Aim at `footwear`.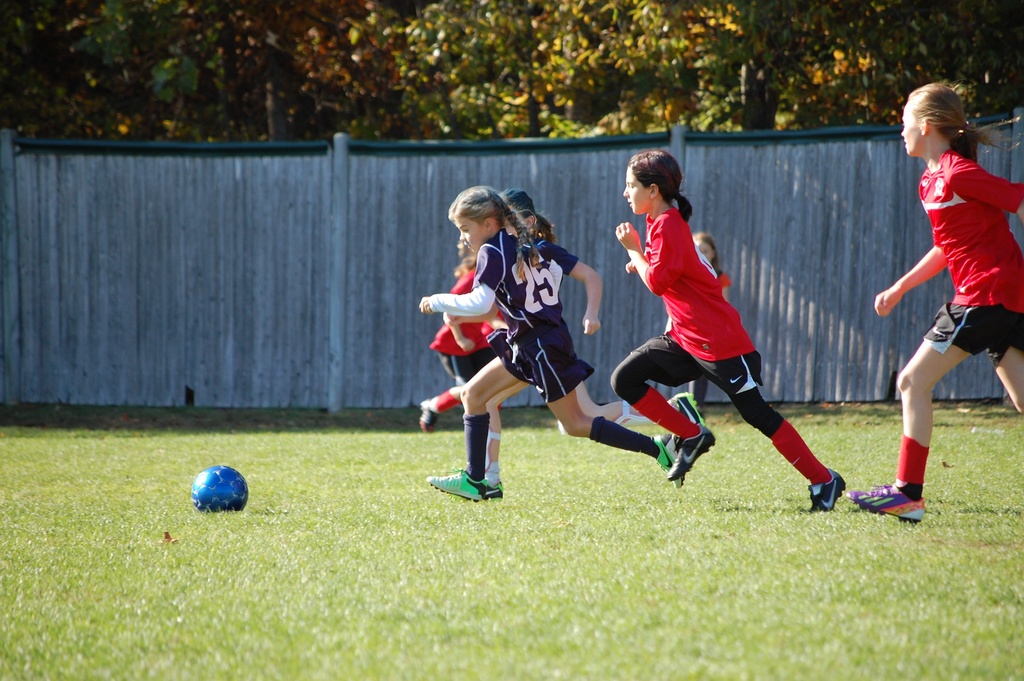
Aimed at (806,470,851,514).
